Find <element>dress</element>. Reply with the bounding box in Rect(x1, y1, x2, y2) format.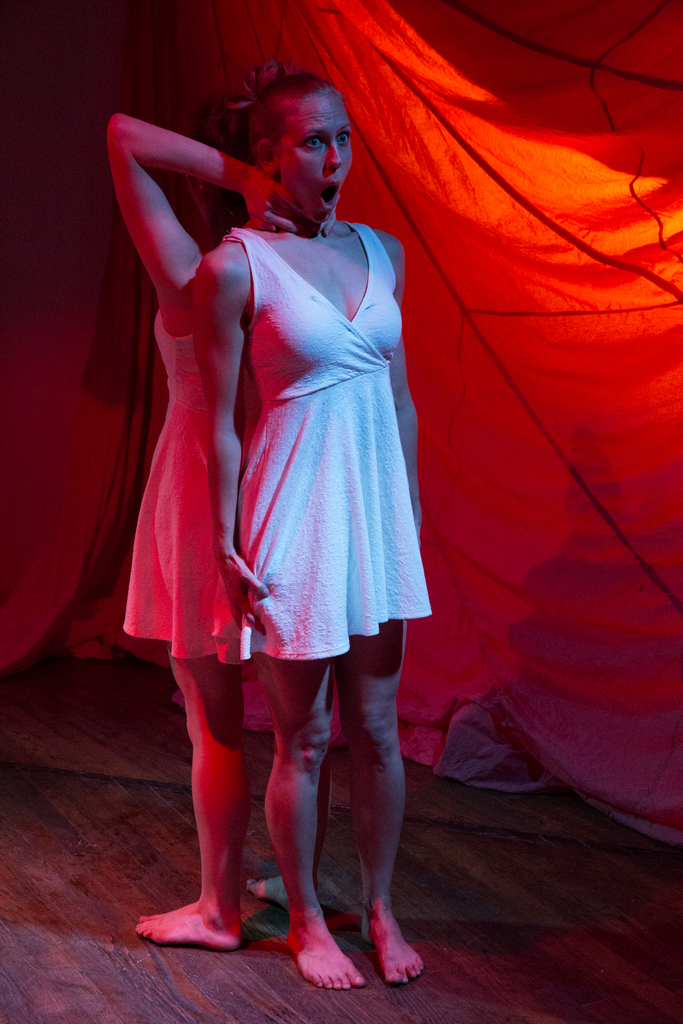
Rect(213, 223, 430, 660).
